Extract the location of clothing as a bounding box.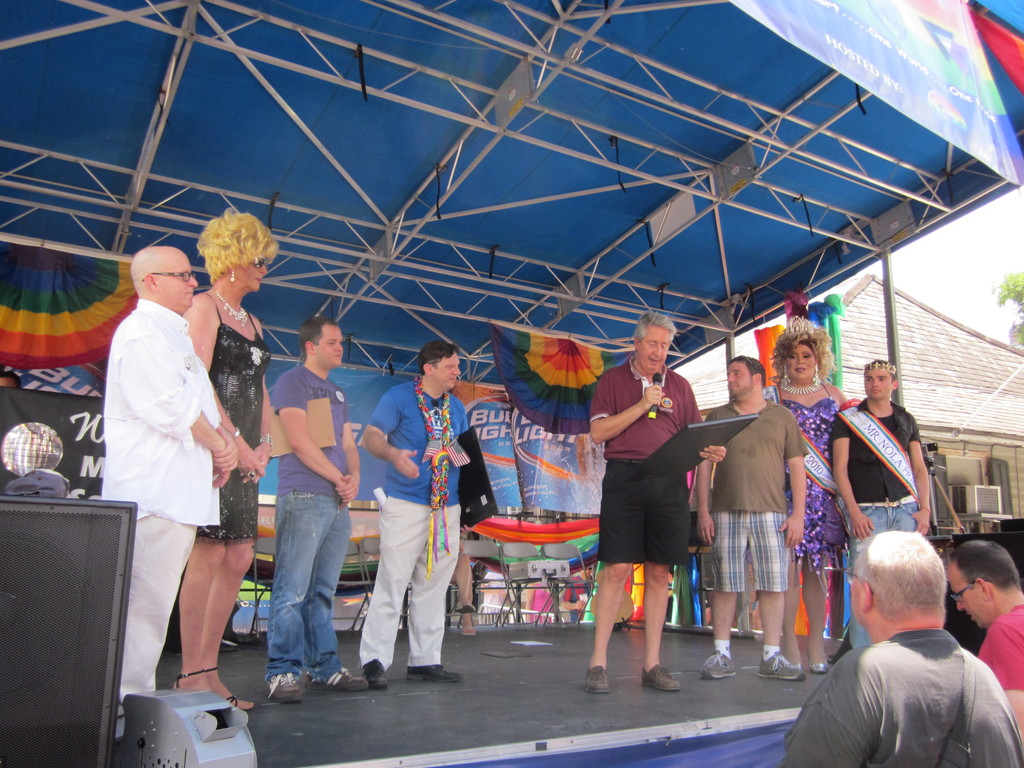
left=89, top=296, right=223, bottom=705.
